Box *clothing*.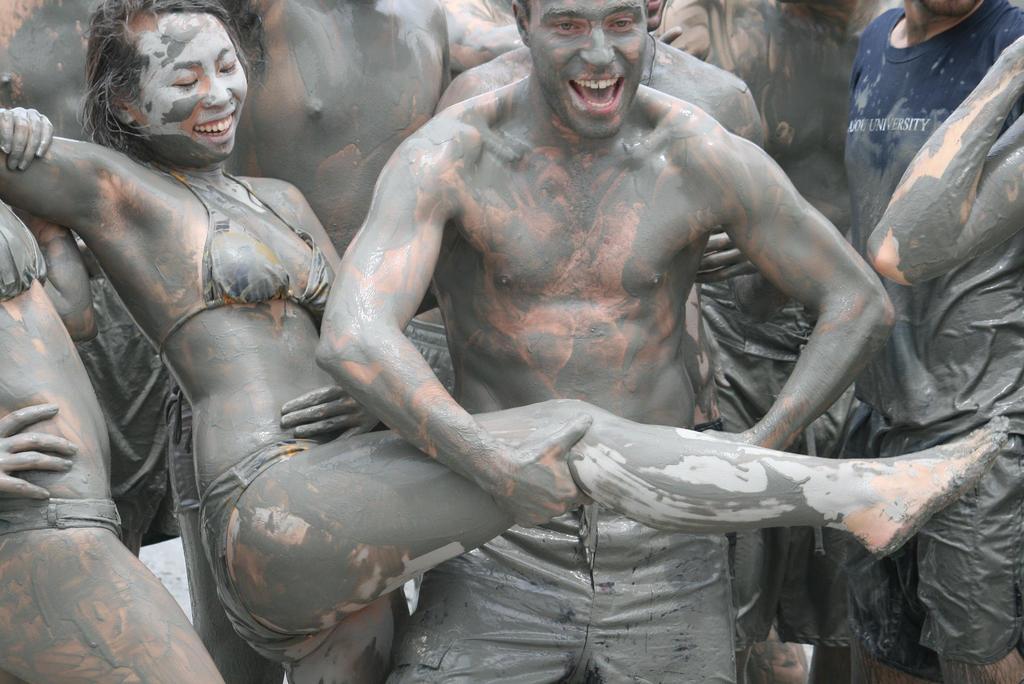
x1=156, y1=165, x2=328, y2=365.
